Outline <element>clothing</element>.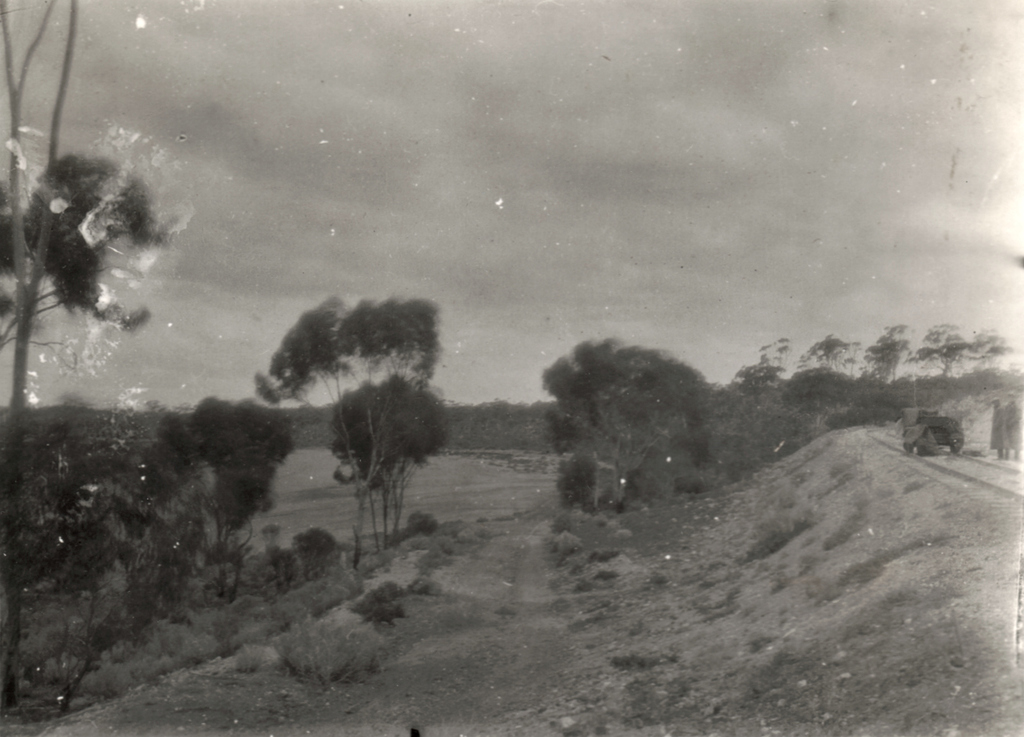
Outline: rect(989, 405, 1003, 448).
